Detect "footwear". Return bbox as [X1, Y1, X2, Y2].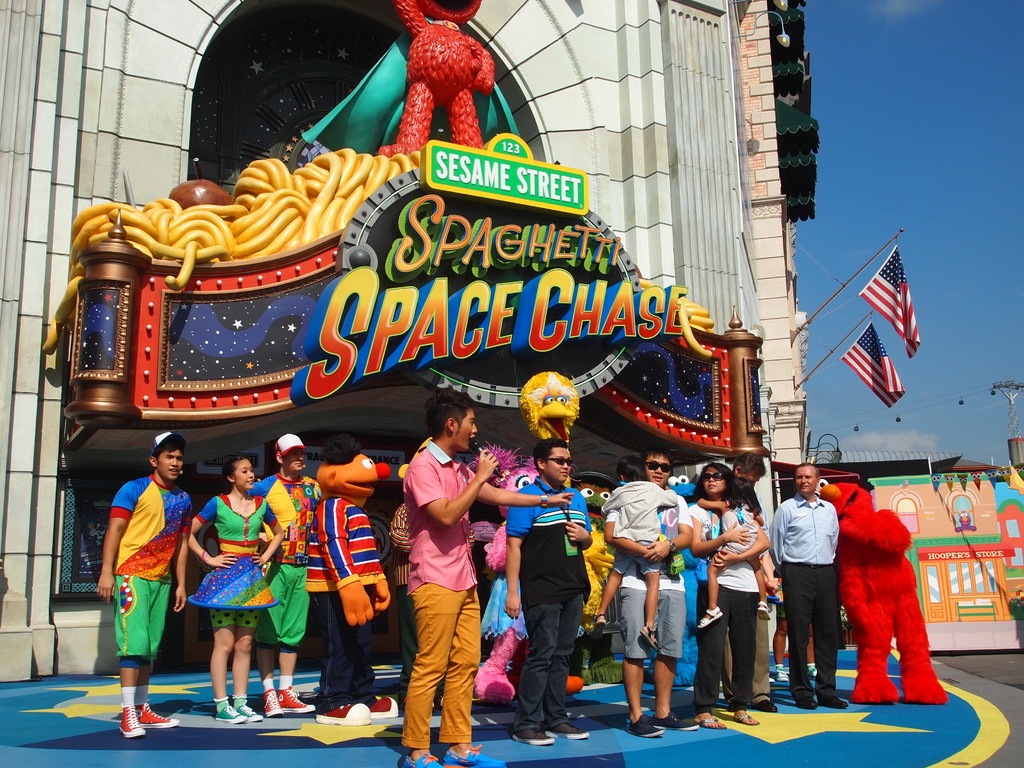
[444, 744, 509, 767].
